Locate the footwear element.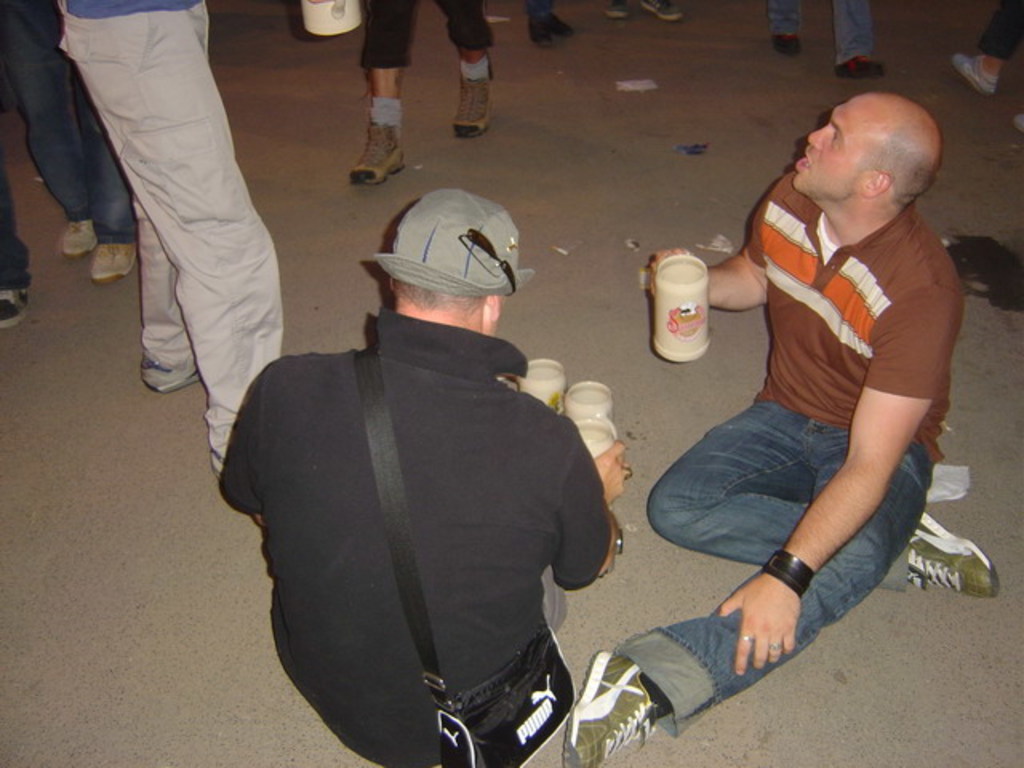
Element bbox: left=950, top=50, right=995, bottom=90.
